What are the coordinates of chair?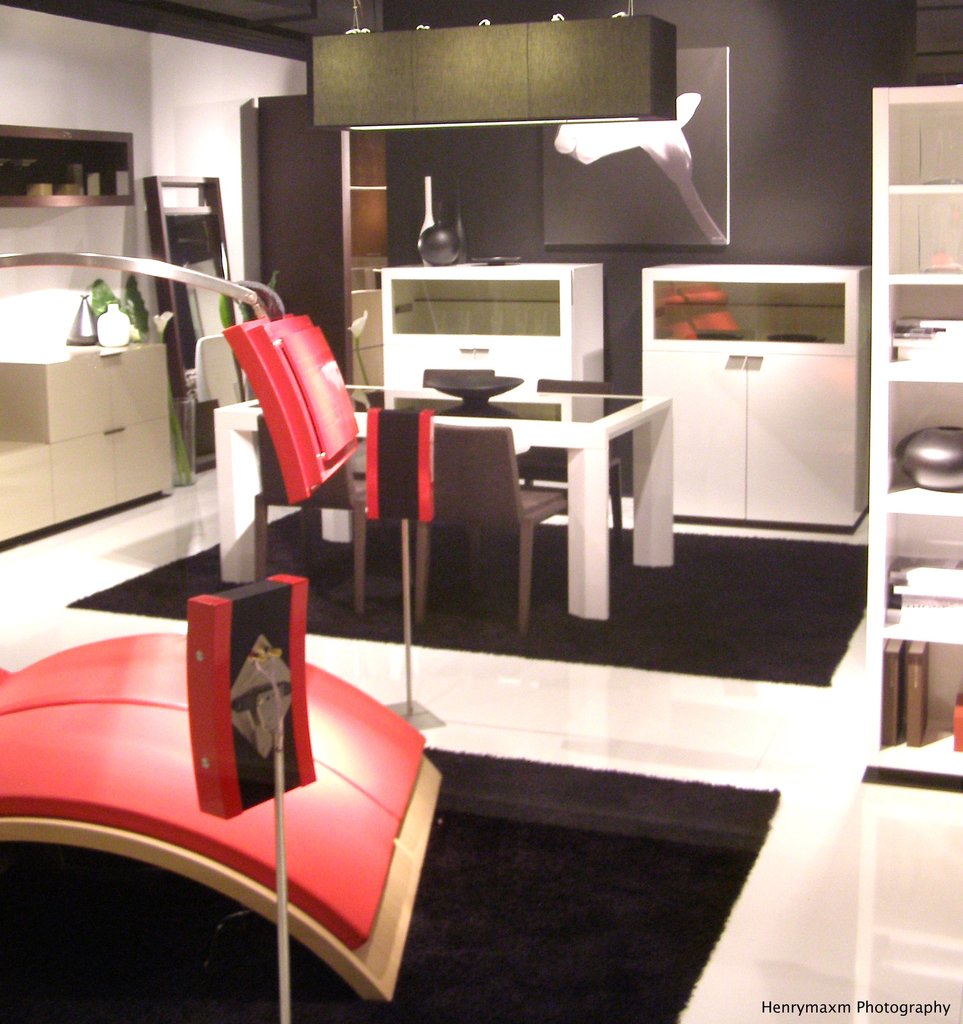
left=253, top=413, right=369, bottom=620.
